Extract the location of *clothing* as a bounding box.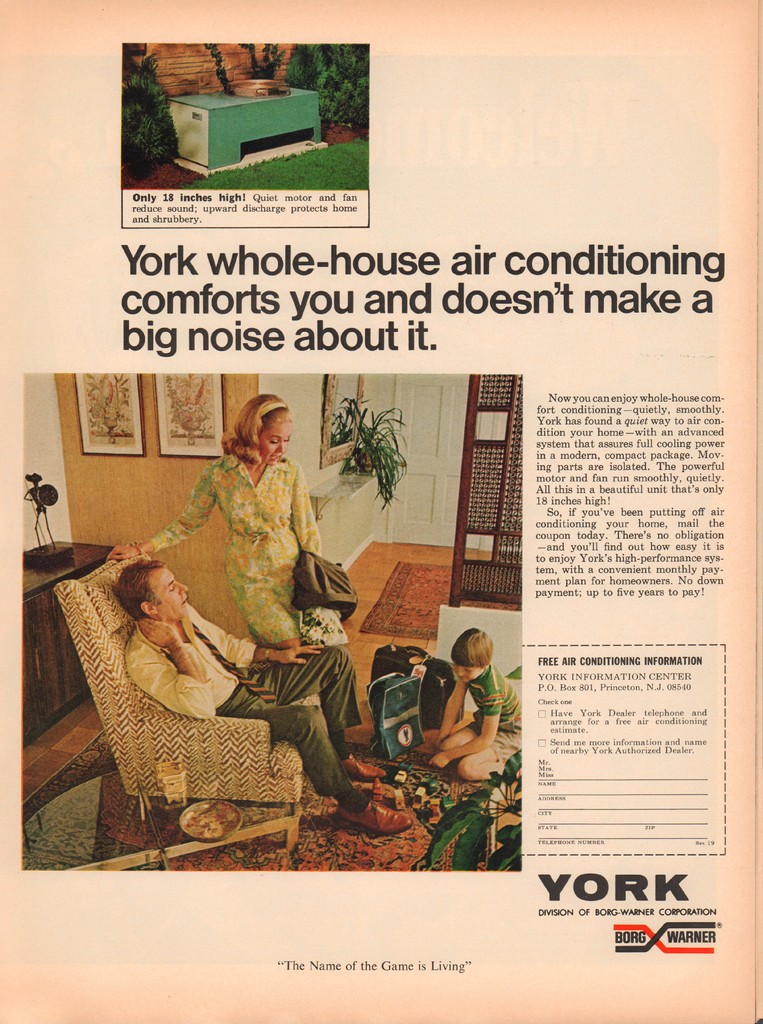
box(136, 452, 329, 650).
